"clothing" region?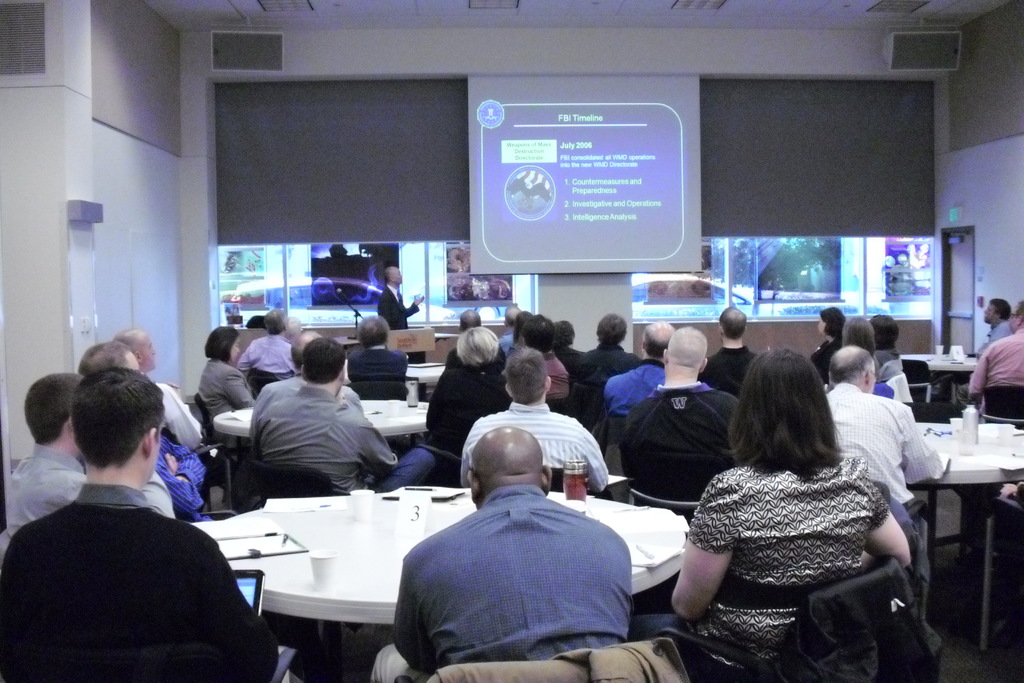
[159,429,207,527]
